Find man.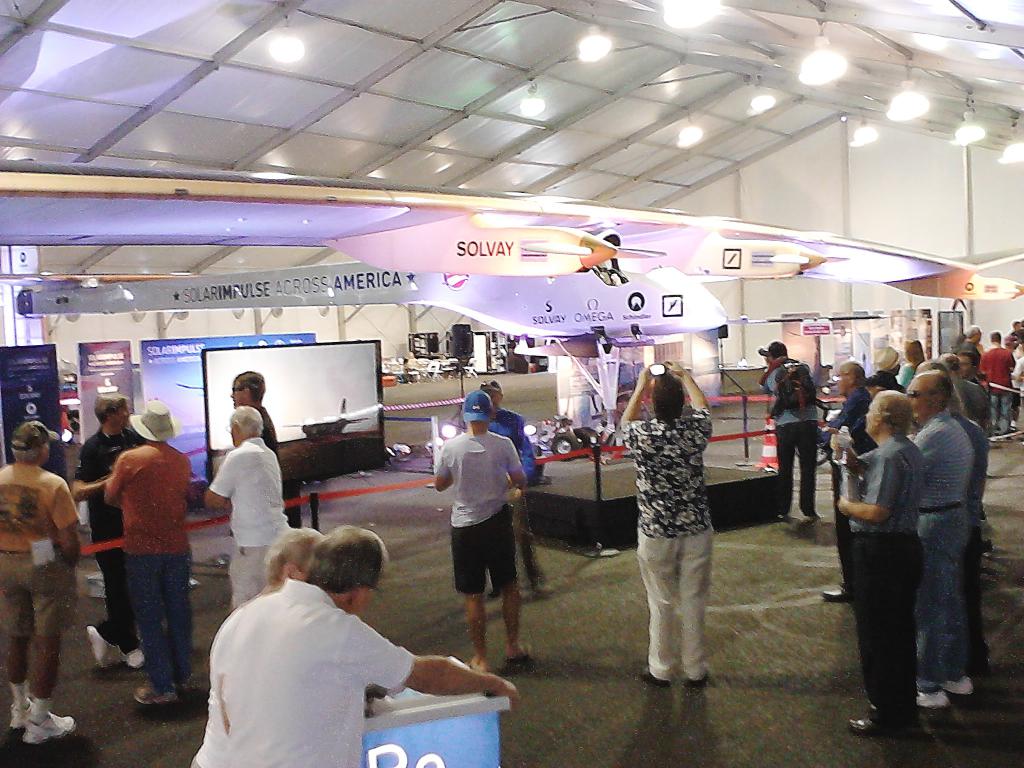
bbox=[228, 370, 284, 466].
